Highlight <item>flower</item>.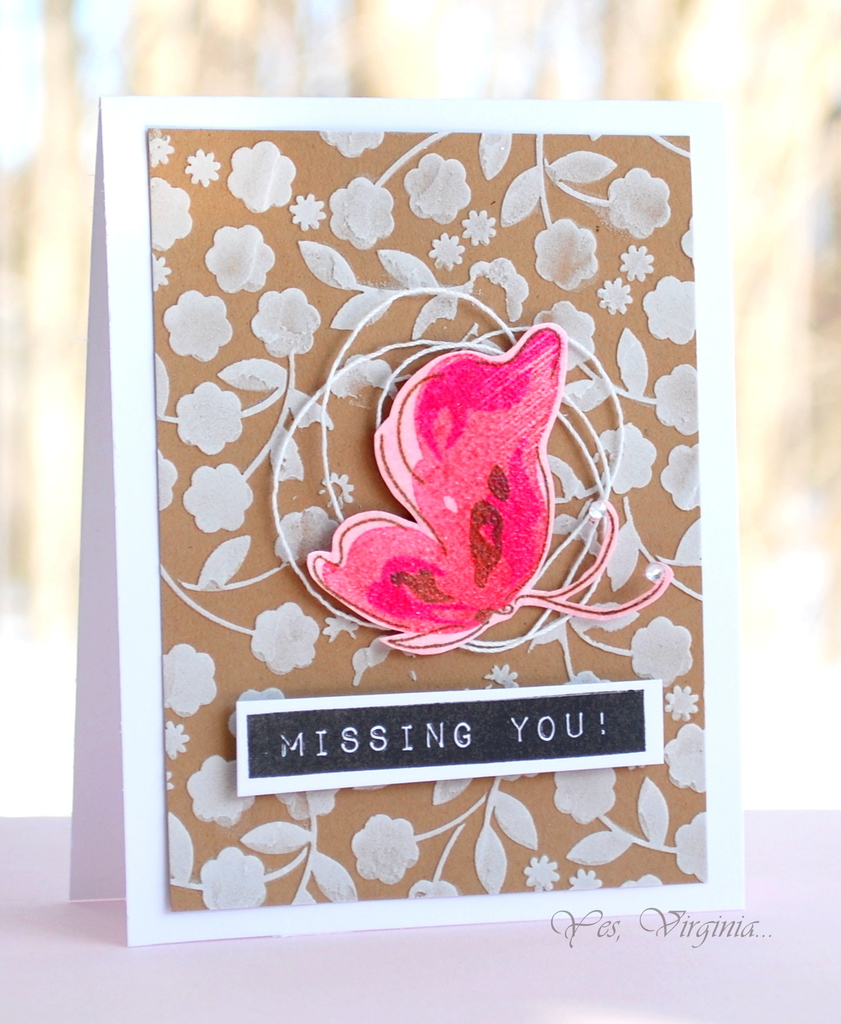
Highlighted region: 522/853/558/892.
